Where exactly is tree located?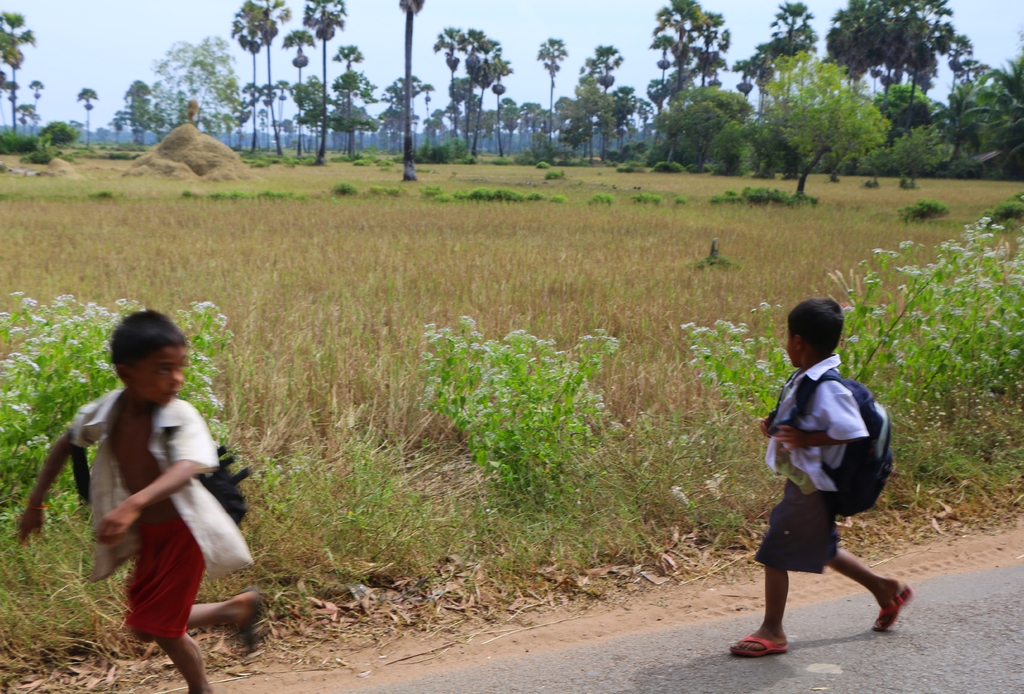
Its bounding box is region(746, 42, 900, 182).
